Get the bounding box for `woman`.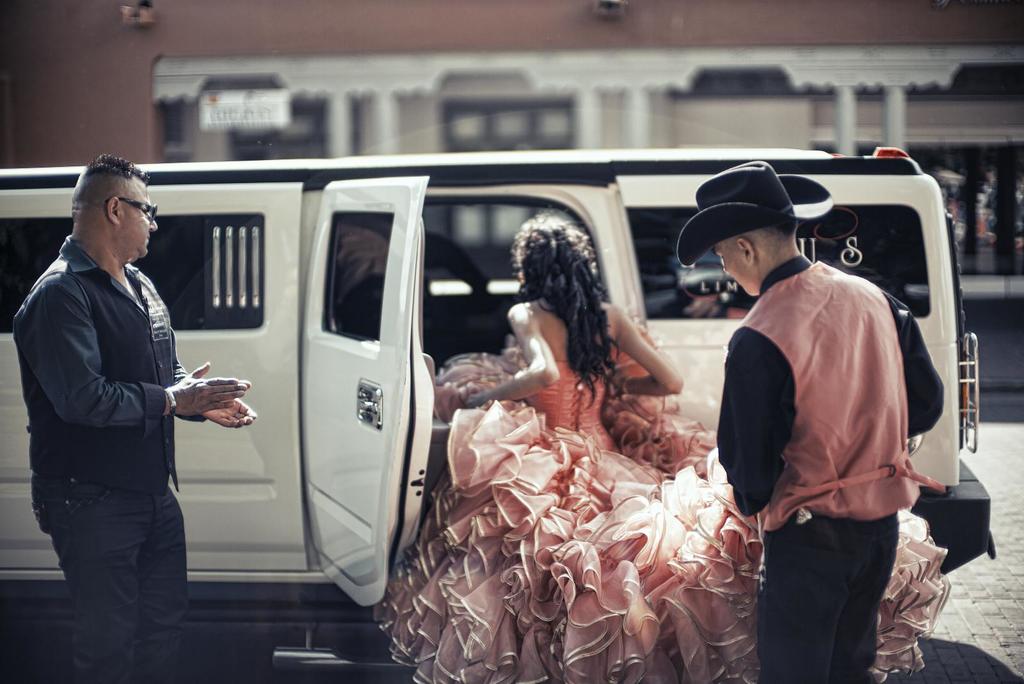
(x1=368, y1=189, x2=799, y2=662).
